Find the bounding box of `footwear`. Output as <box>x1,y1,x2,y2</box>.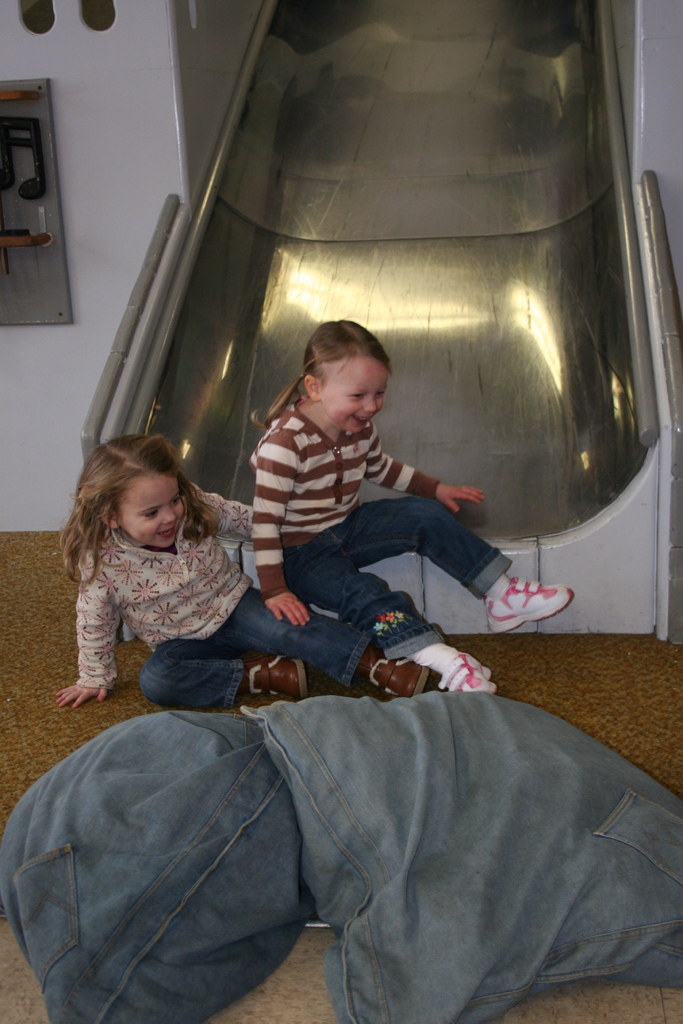
<box>376,655,427,702</box>.
